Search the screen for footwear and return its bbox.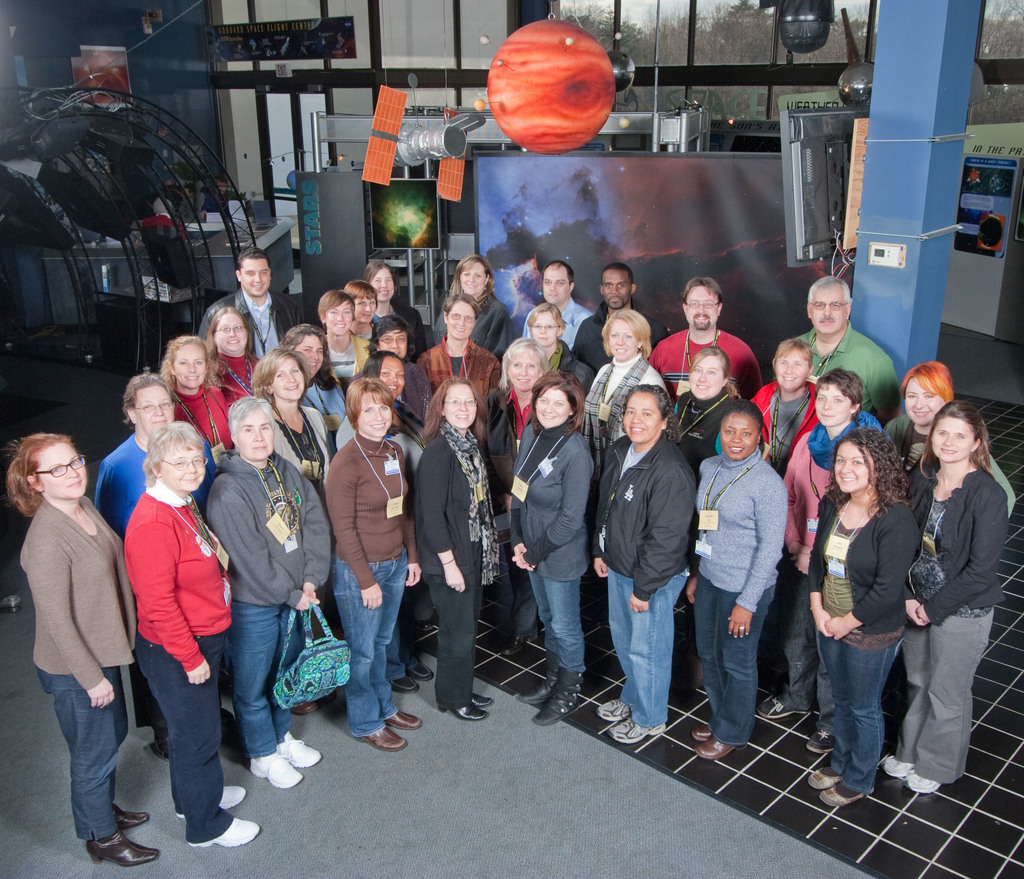
Found: BBox(804, 767, 843, 791).
